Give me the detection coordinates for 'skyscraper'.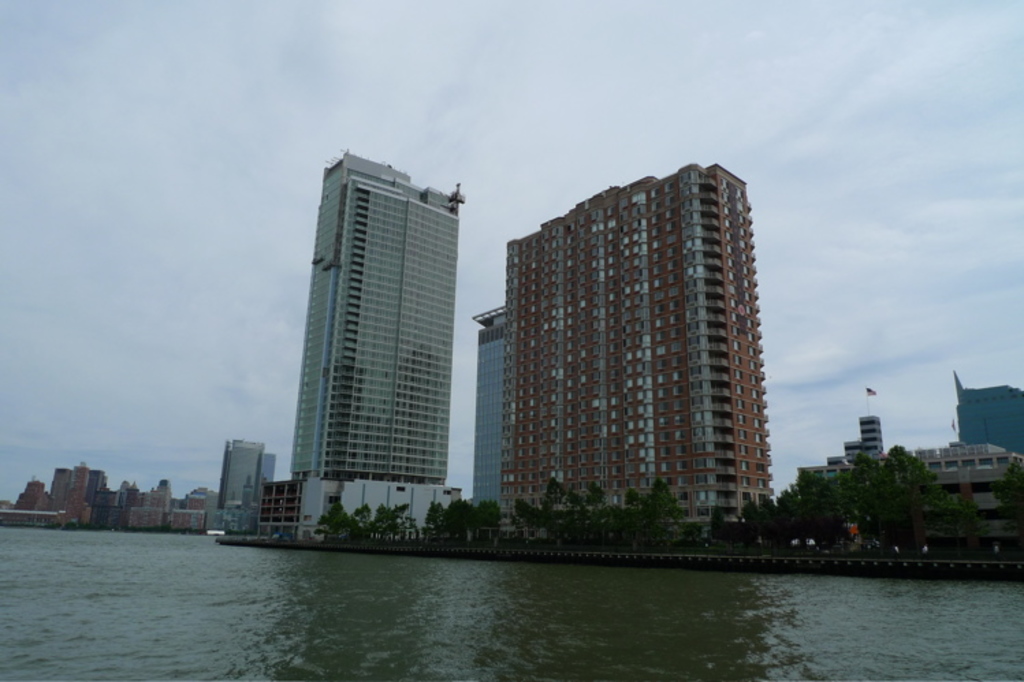
(63,458,87,519).
